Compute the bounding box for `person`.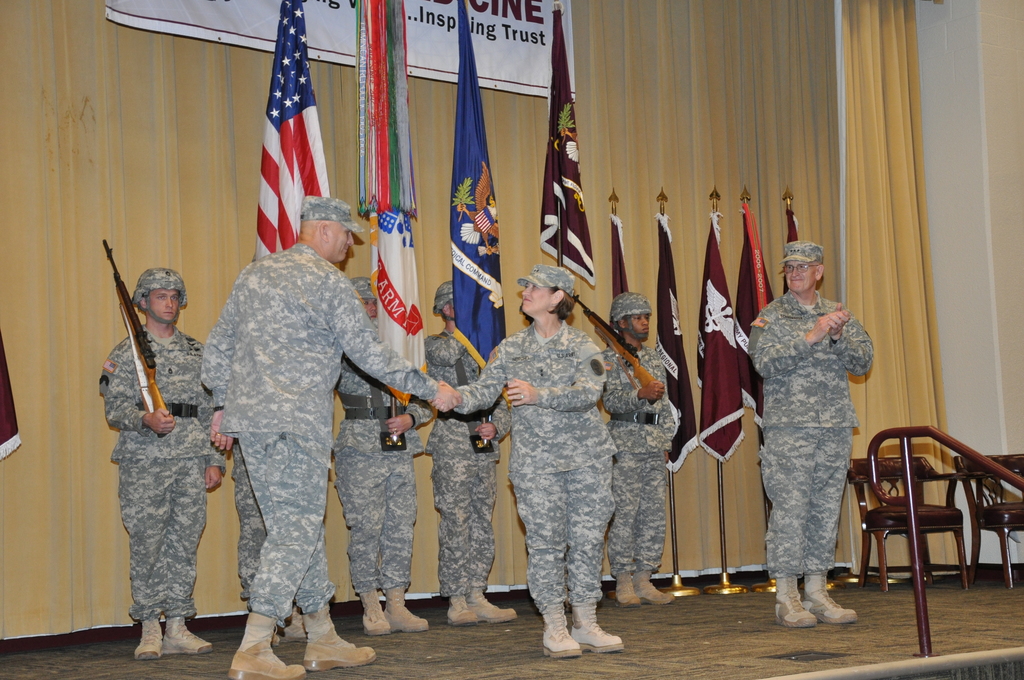
324:275:431:639.
